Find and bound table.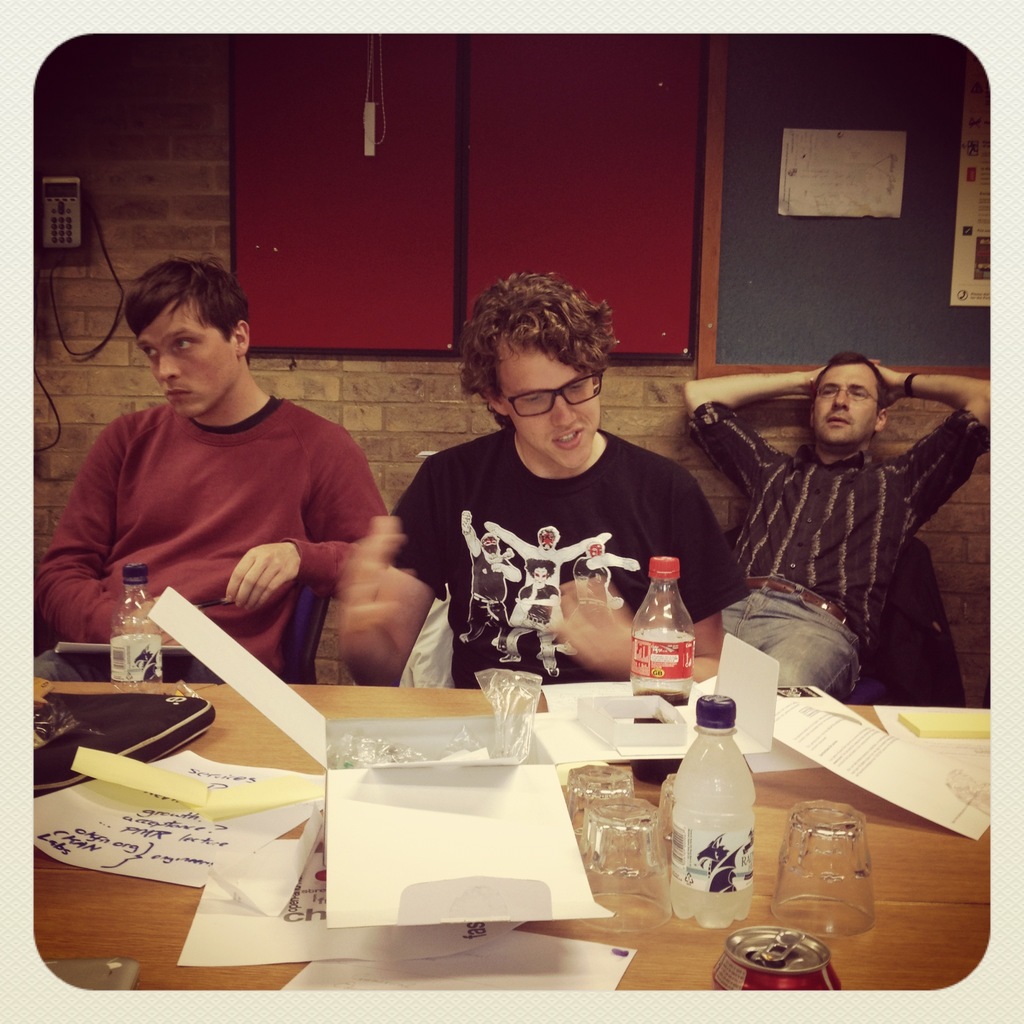
Bound: 37 629 893 960.
